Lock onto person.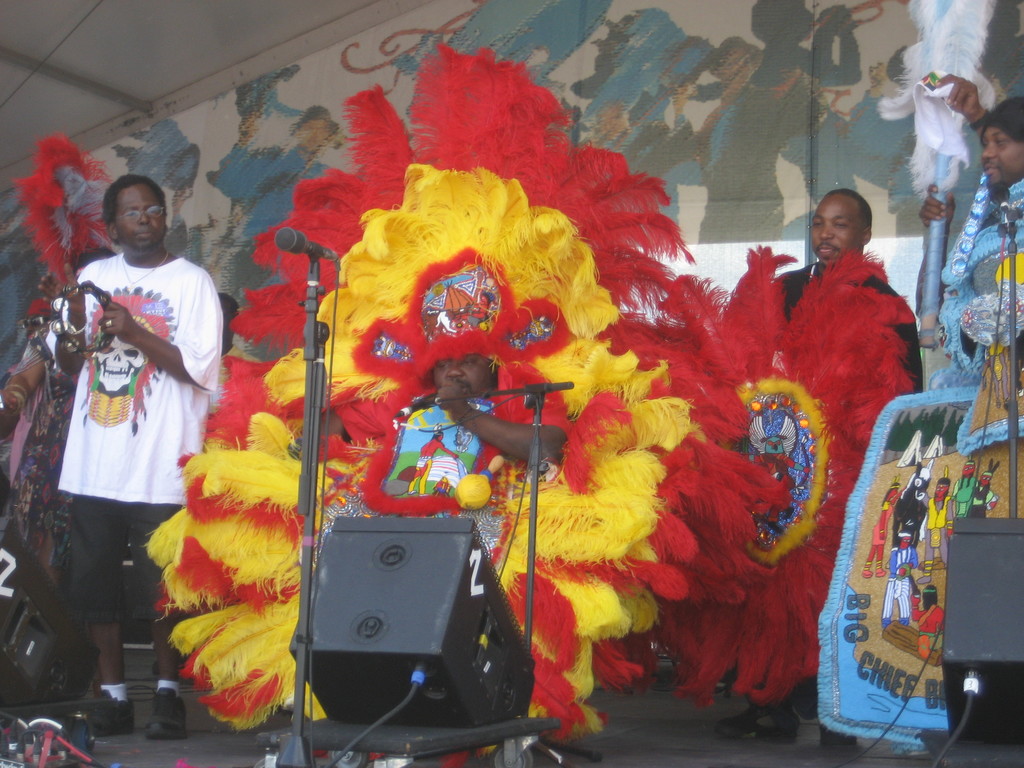
Locked: left=43, top=153, right=218, bottom=708.
